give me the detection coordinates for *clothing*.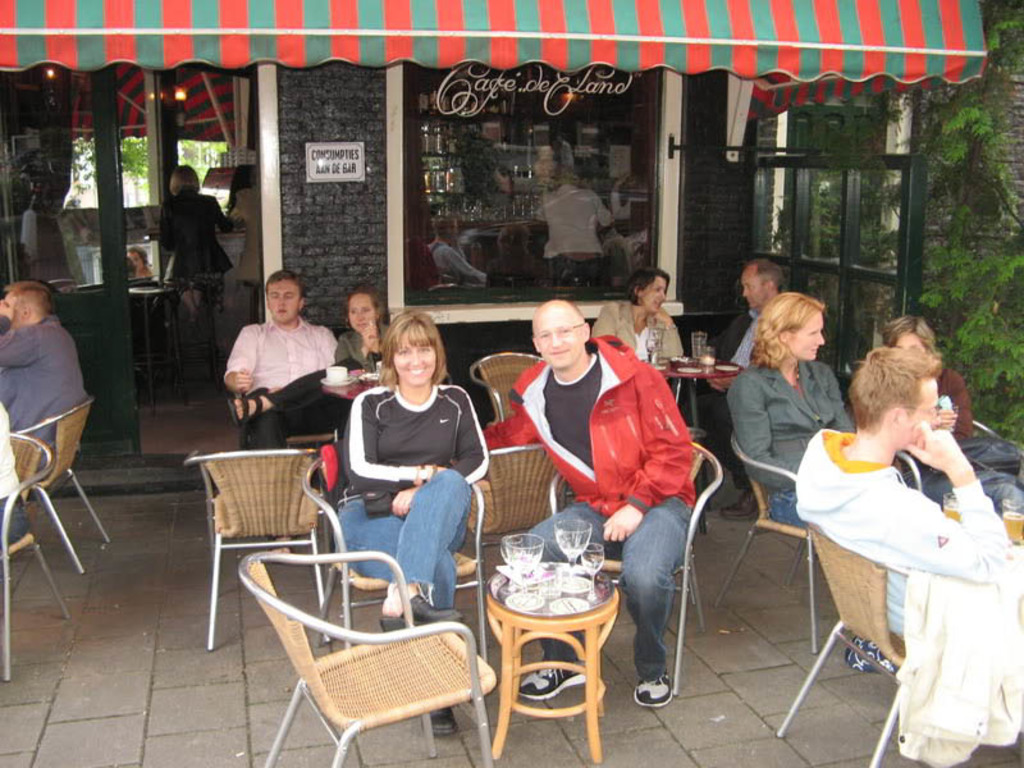
x1=896 y1=524 x2=1023 y2=767.
